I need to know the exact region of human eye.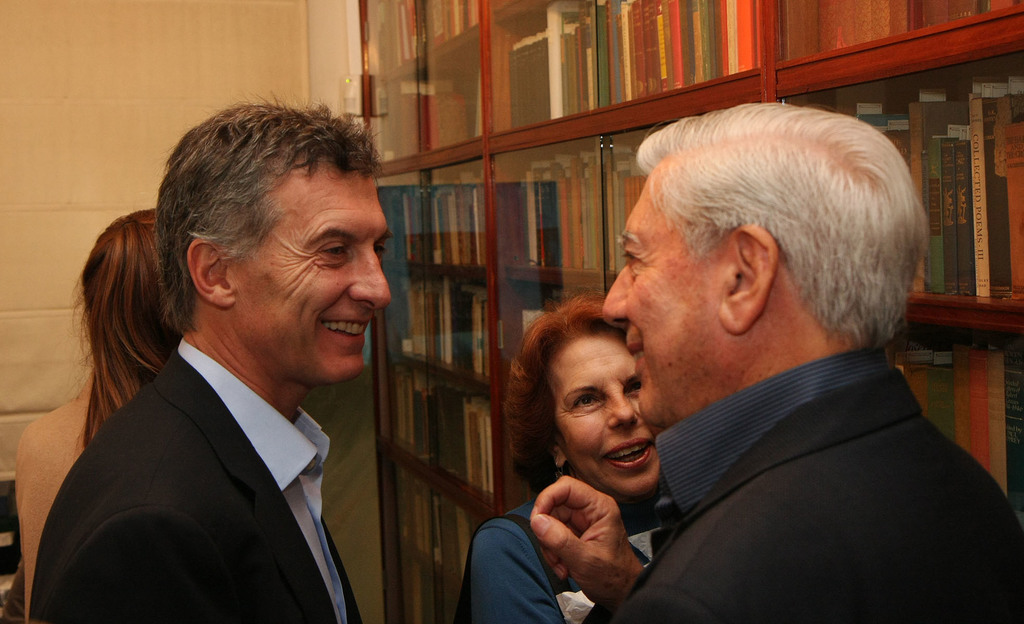
Region: (x1=570, y1=395, x2=601, y2=411).
